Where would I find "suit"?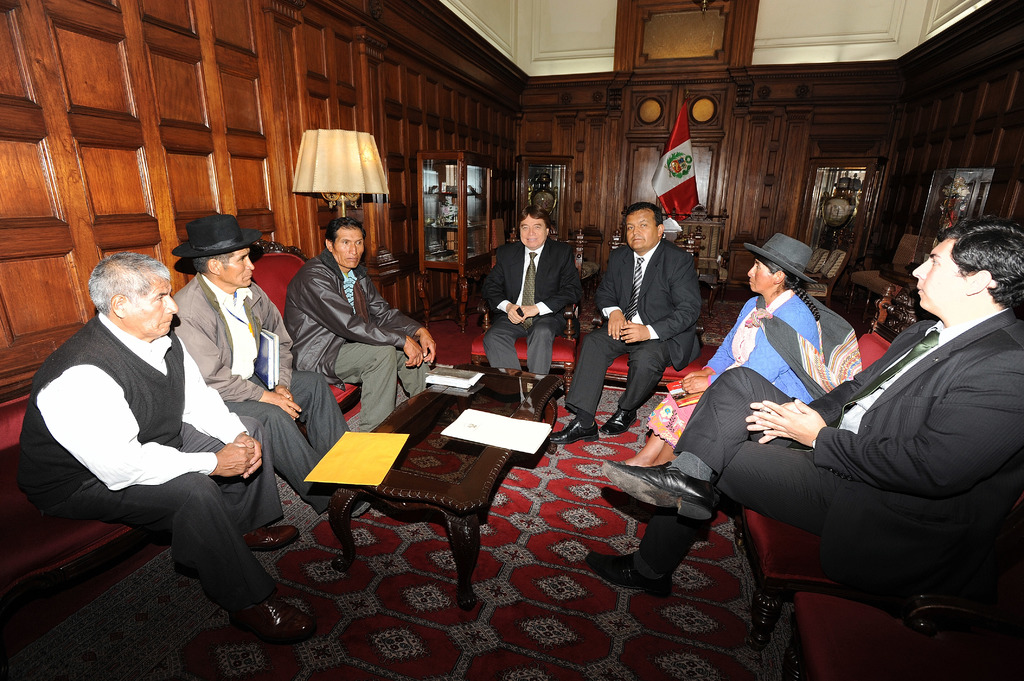
At region(564, 237, 701, 412).
